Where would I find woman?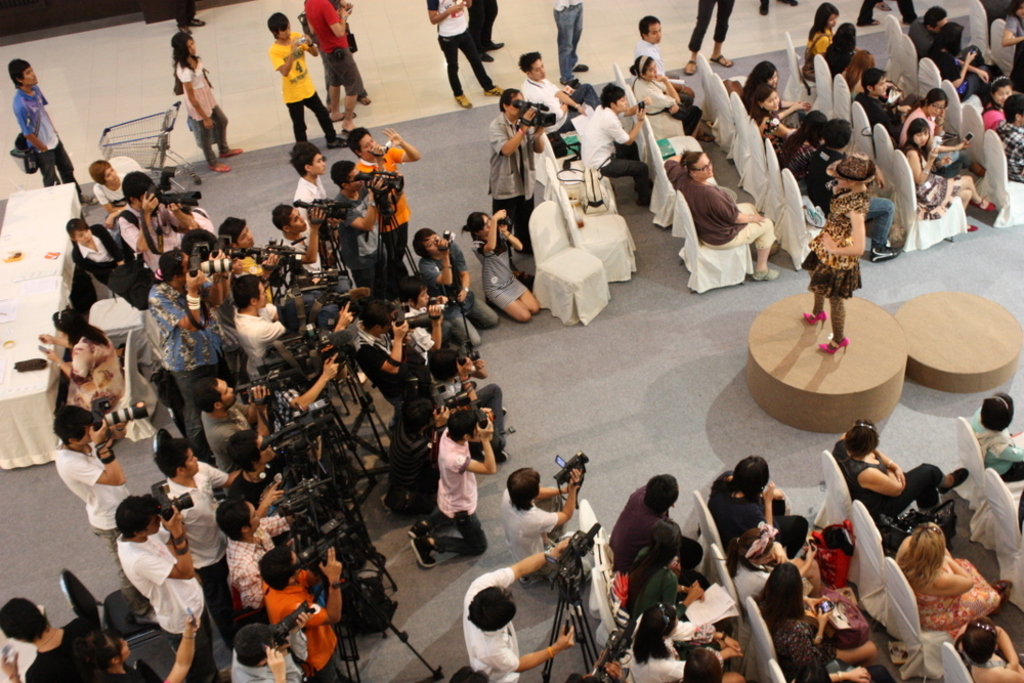
At locate(738, 55, 815, 120).
